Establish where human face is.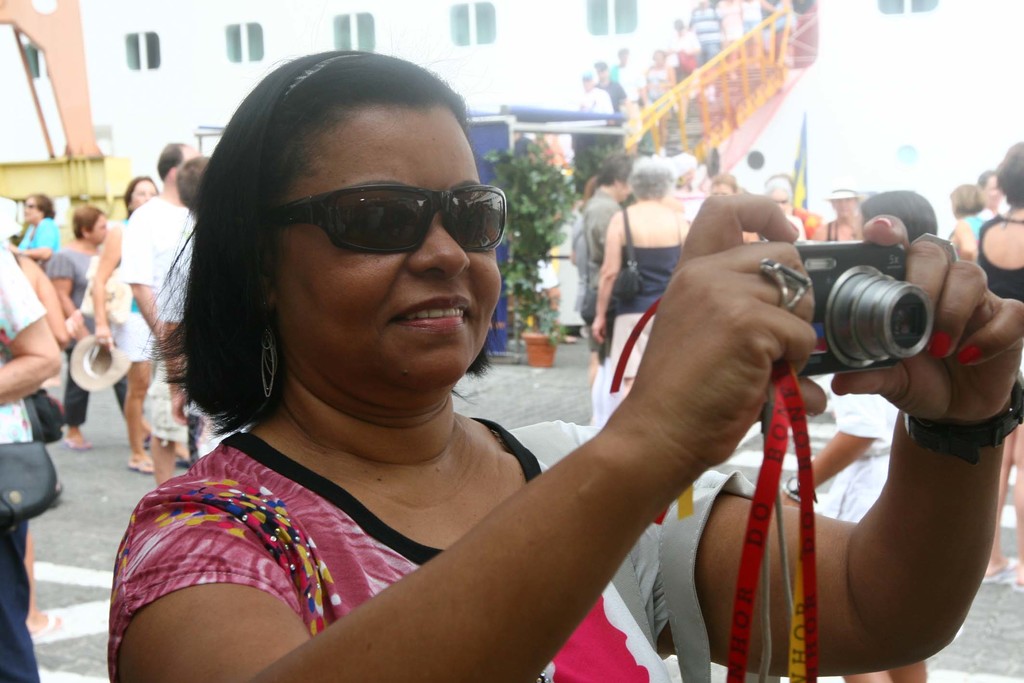
Established at [129, 178, 158, 207].
